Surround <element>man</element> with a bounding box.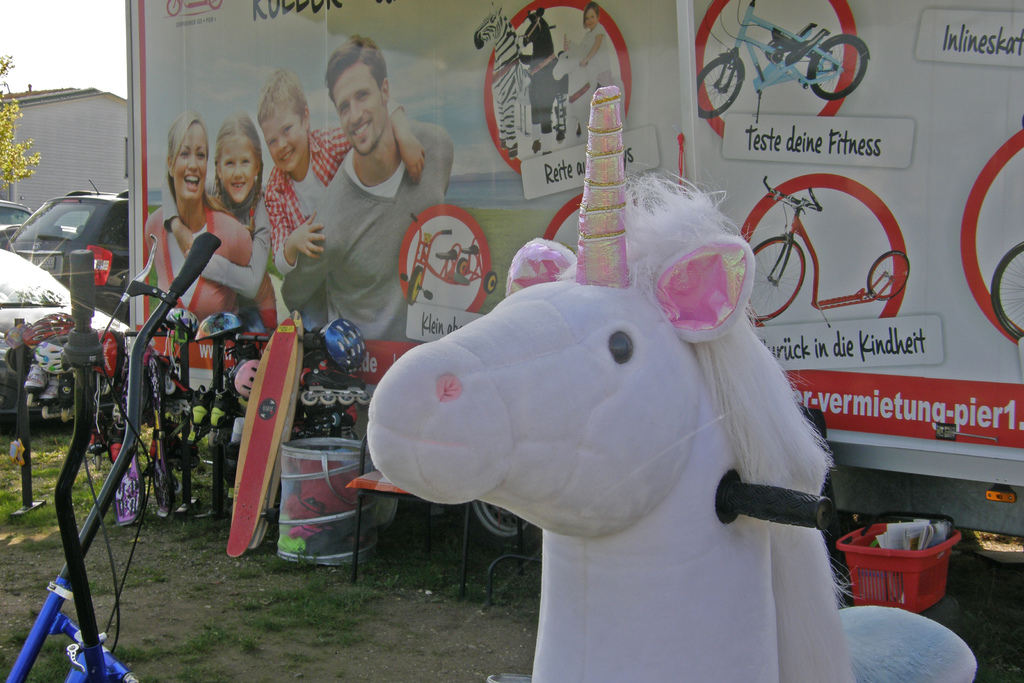
274 35 463 342.
